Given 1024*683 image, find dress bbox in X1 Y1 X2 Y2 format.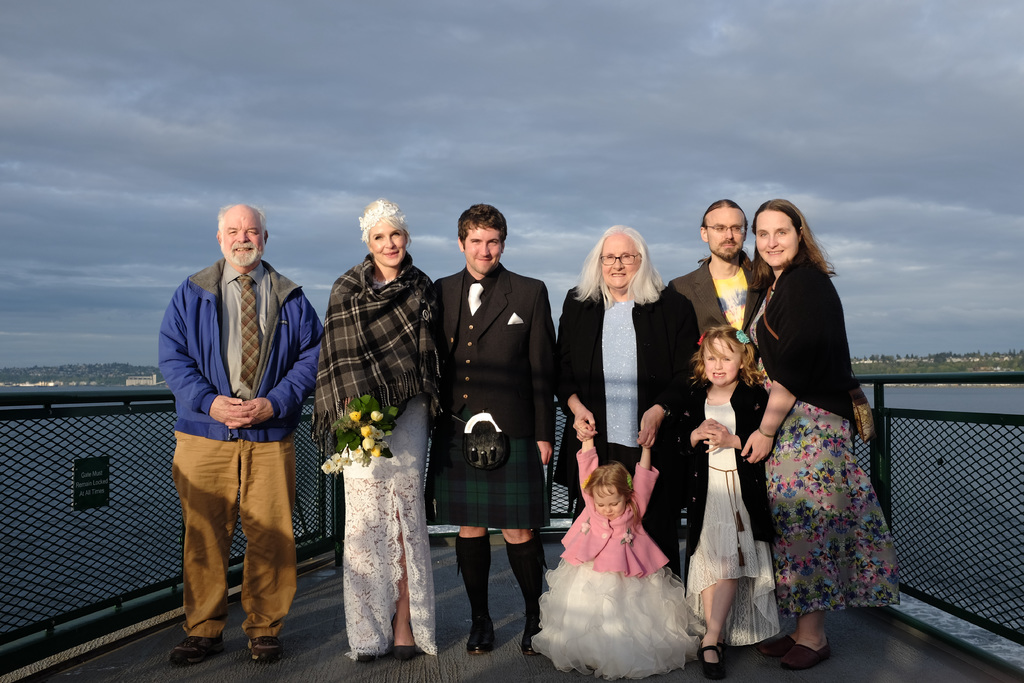
529 504 695 682.
